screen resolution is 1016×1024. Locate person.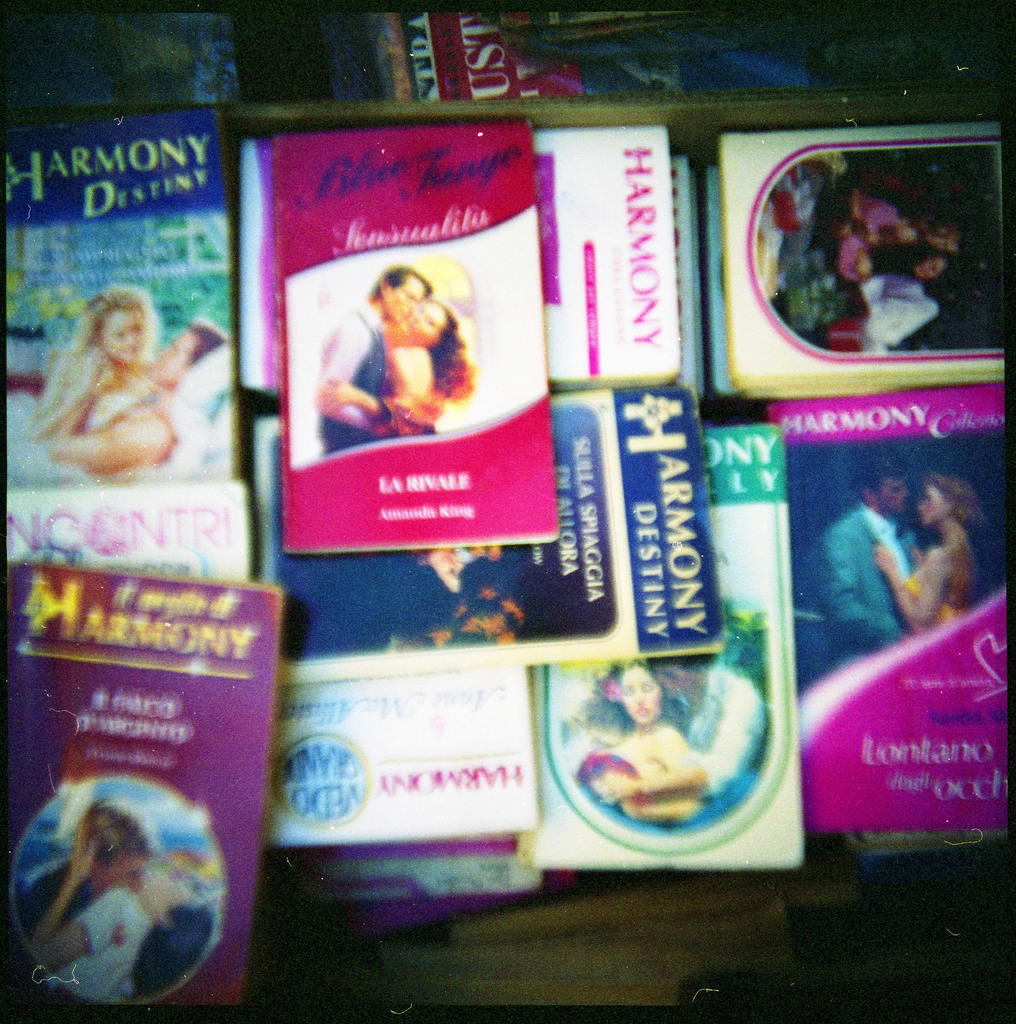
(846, 255, 958, 356).
